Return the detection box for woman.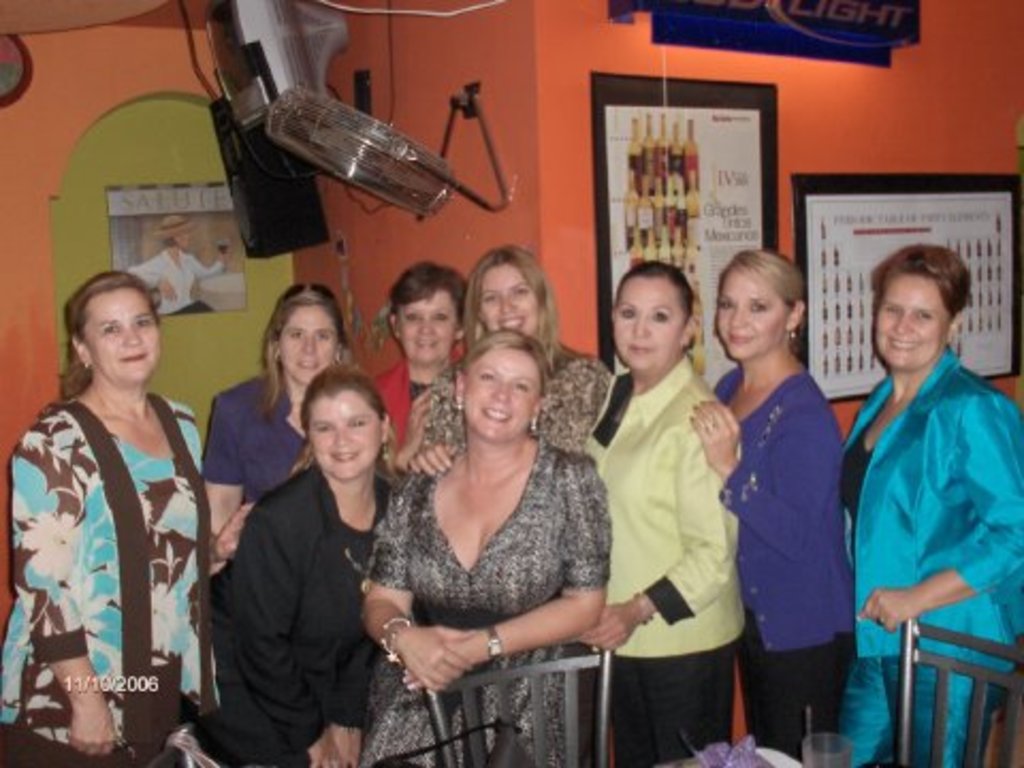
0 273 250 766.
